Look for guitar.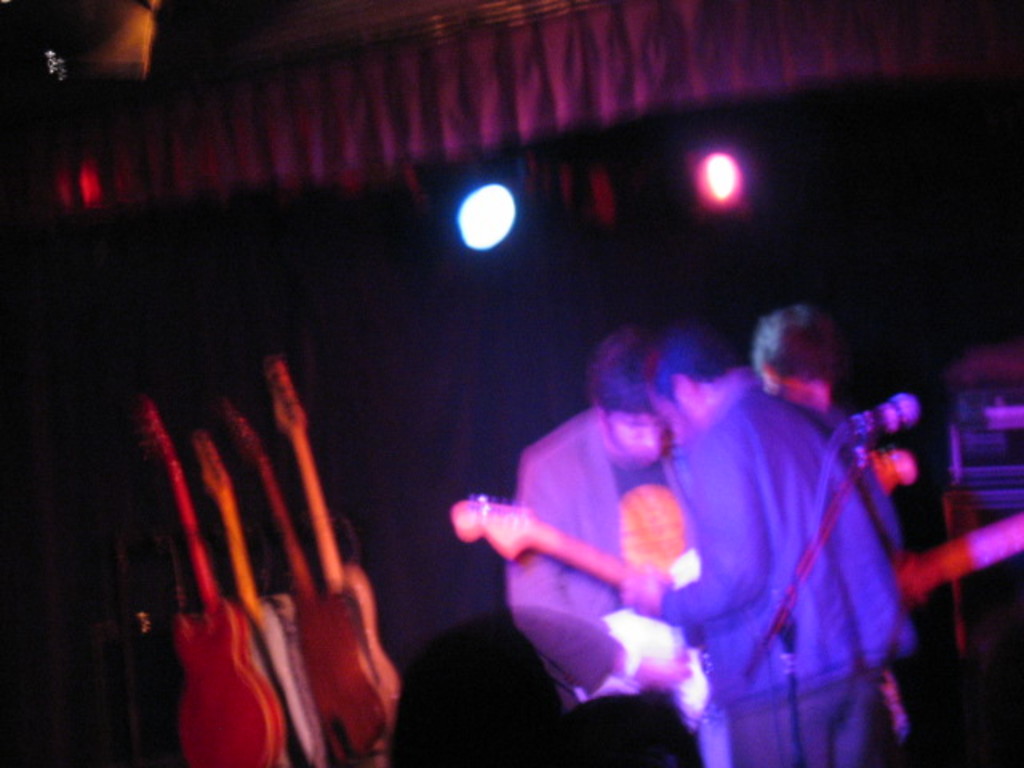
Found: <bbox>424, 482, 733, 658</bbox>.
